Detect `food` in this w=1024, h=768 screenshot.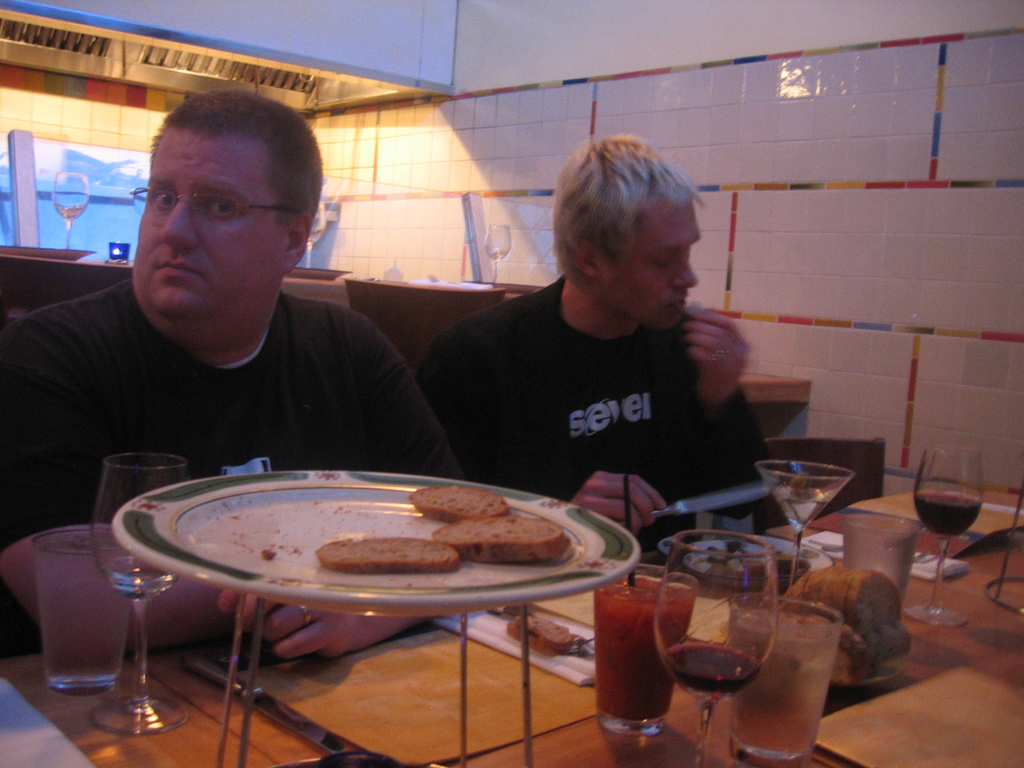
Detection: <box>260,548,277,561</box>.
